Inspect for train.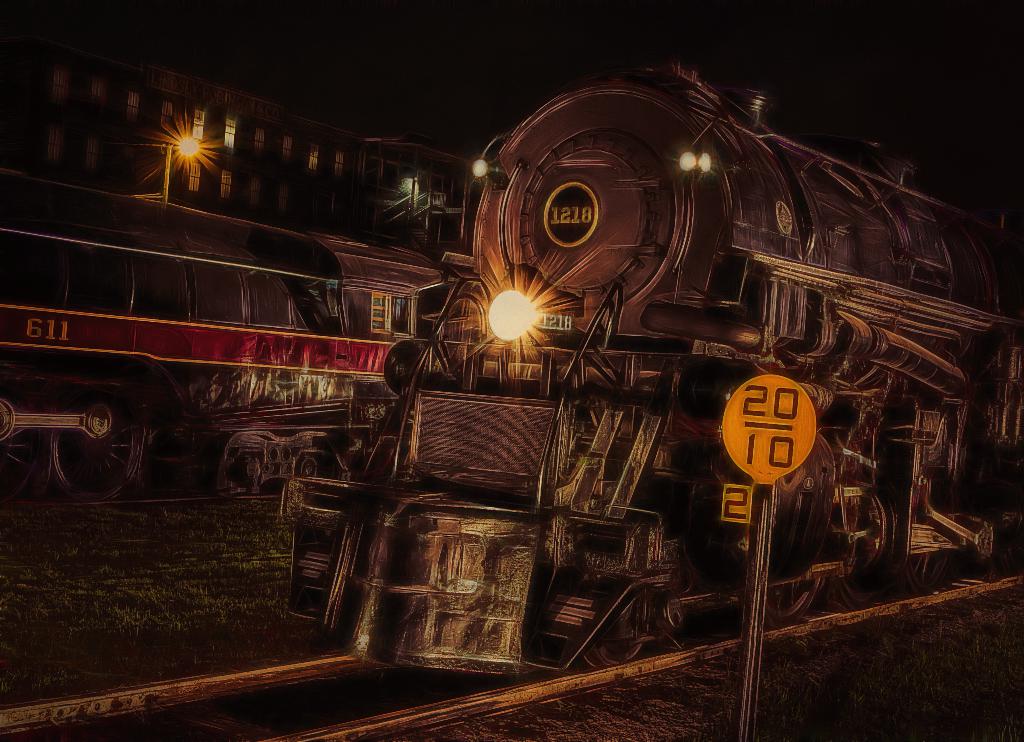
Inspection: [281, 64, 1023, 693].
